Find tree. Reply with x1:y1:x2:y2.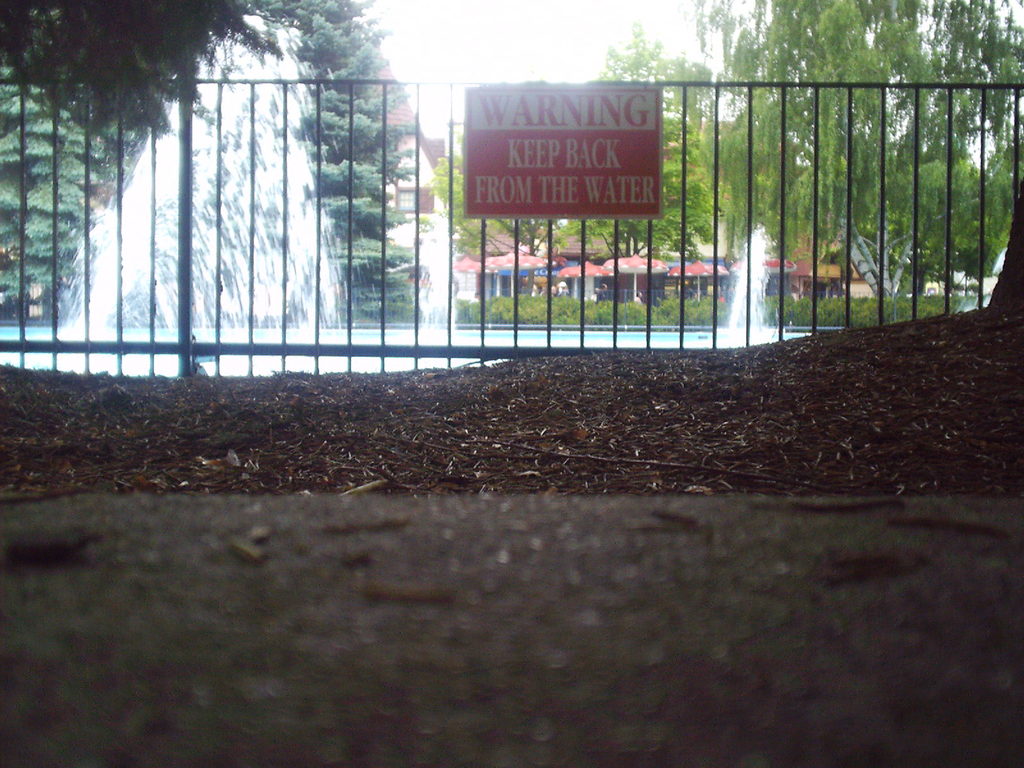
0:0:276:156.
